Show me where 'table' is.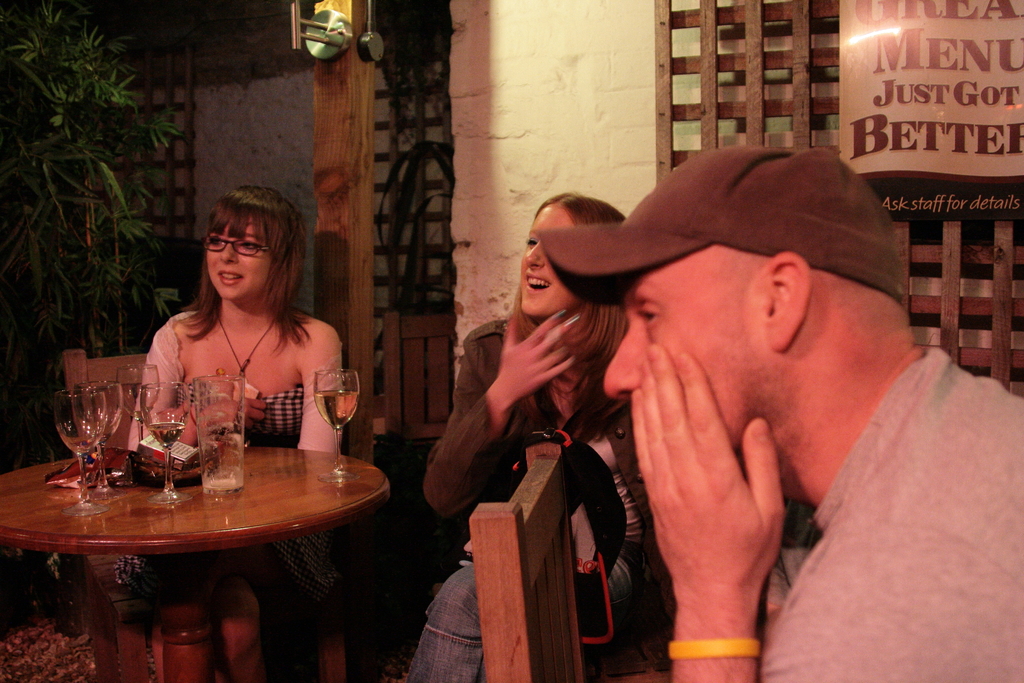
'table' is at {"left": 1, "top": 436, "right": 385, "bottom": 677}.
